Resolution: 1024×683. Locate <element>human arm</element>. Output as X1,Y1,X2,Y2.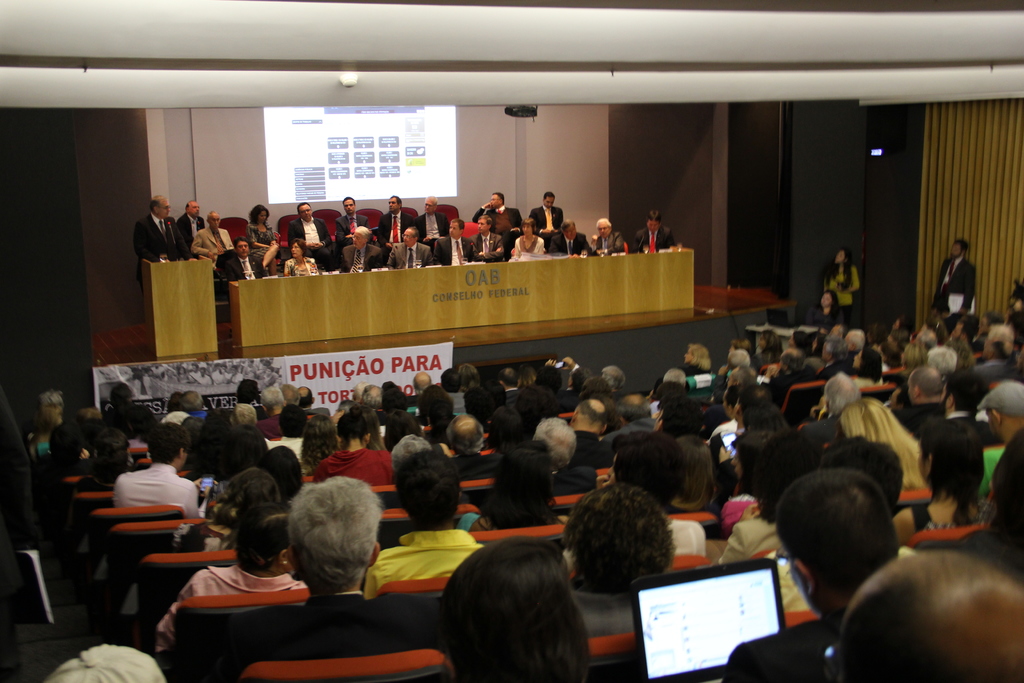
344,217,371,242.
